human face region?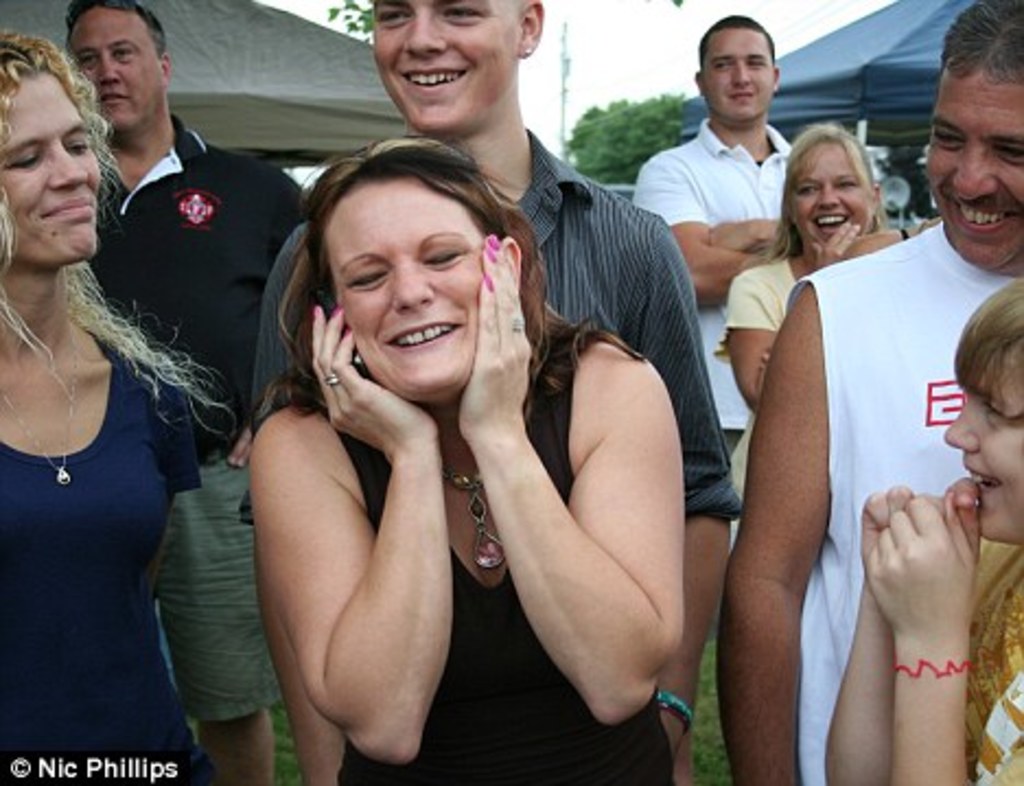
(705, 28, 777, 123)
